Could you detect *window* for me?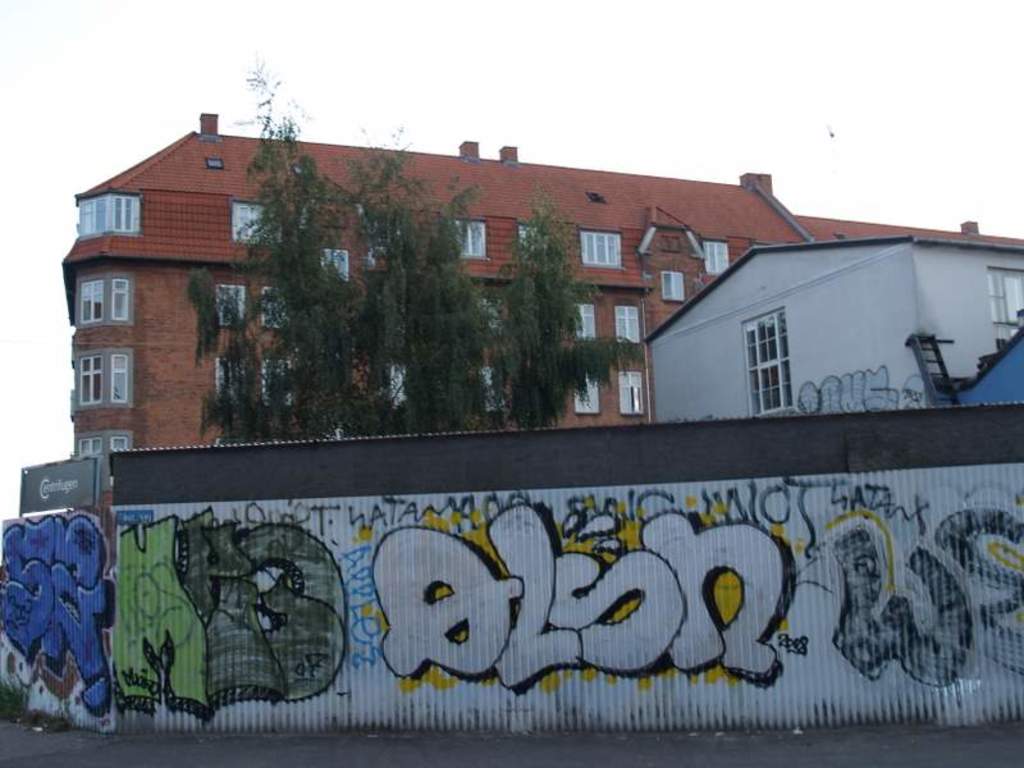
Detection result: x1=520, y1=223, x2=554, y2=262.
